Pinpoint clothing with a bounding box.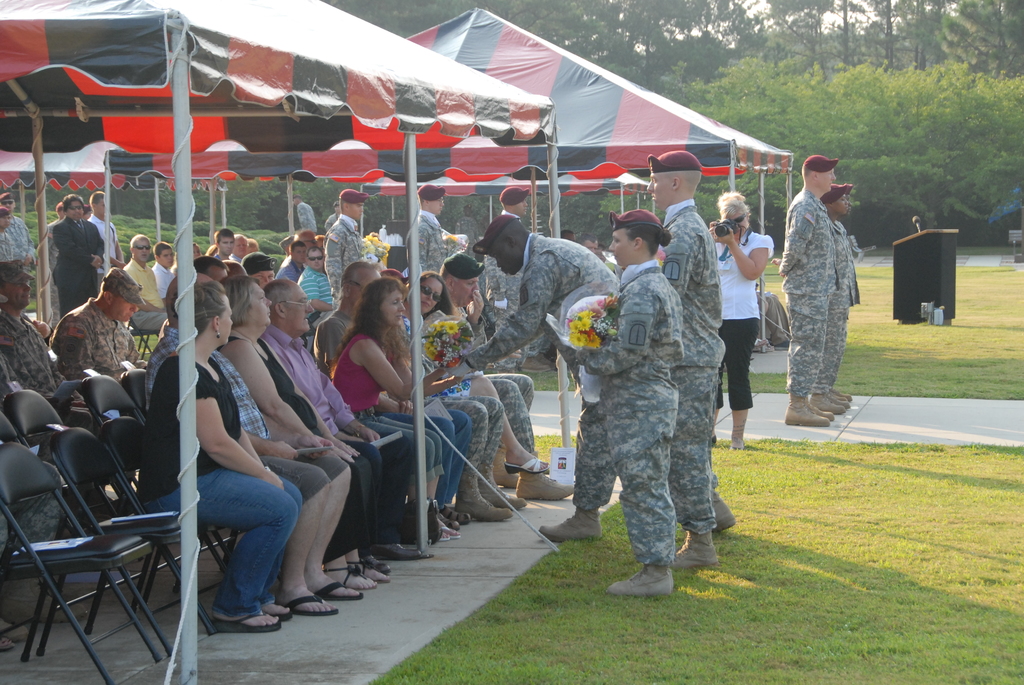
bbox=(154, 256, 179, 317).
